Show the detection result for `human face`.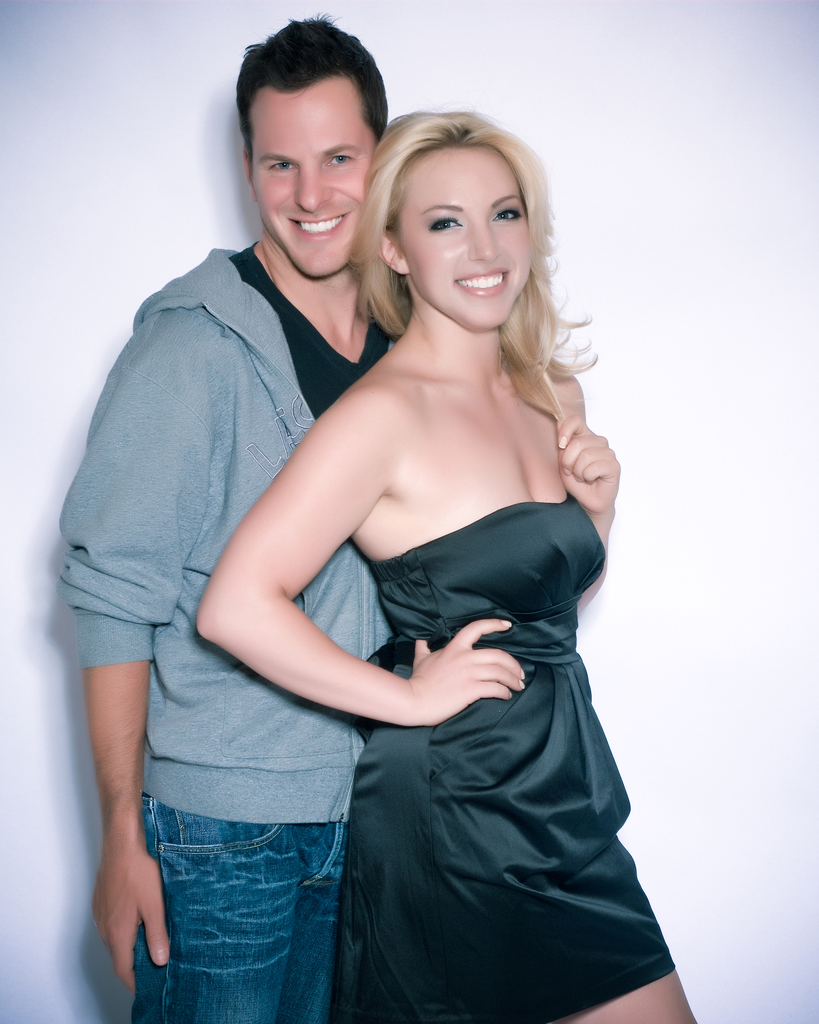
[x1=240, y1=88, x2=382, y2=281].
